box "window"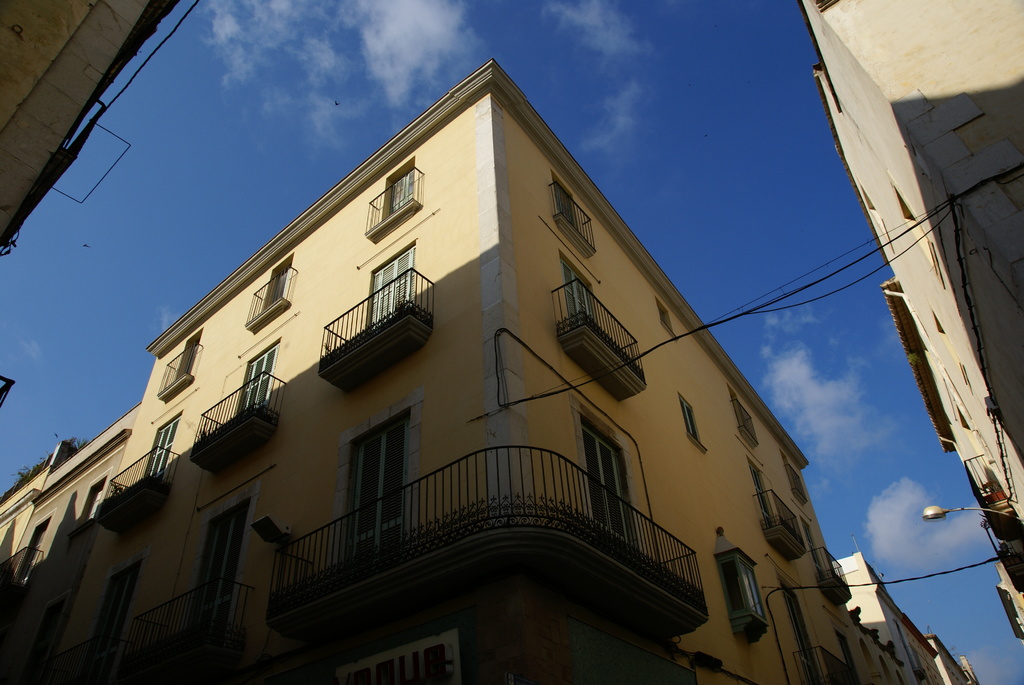
BBox(581, 417, 639, 551)
